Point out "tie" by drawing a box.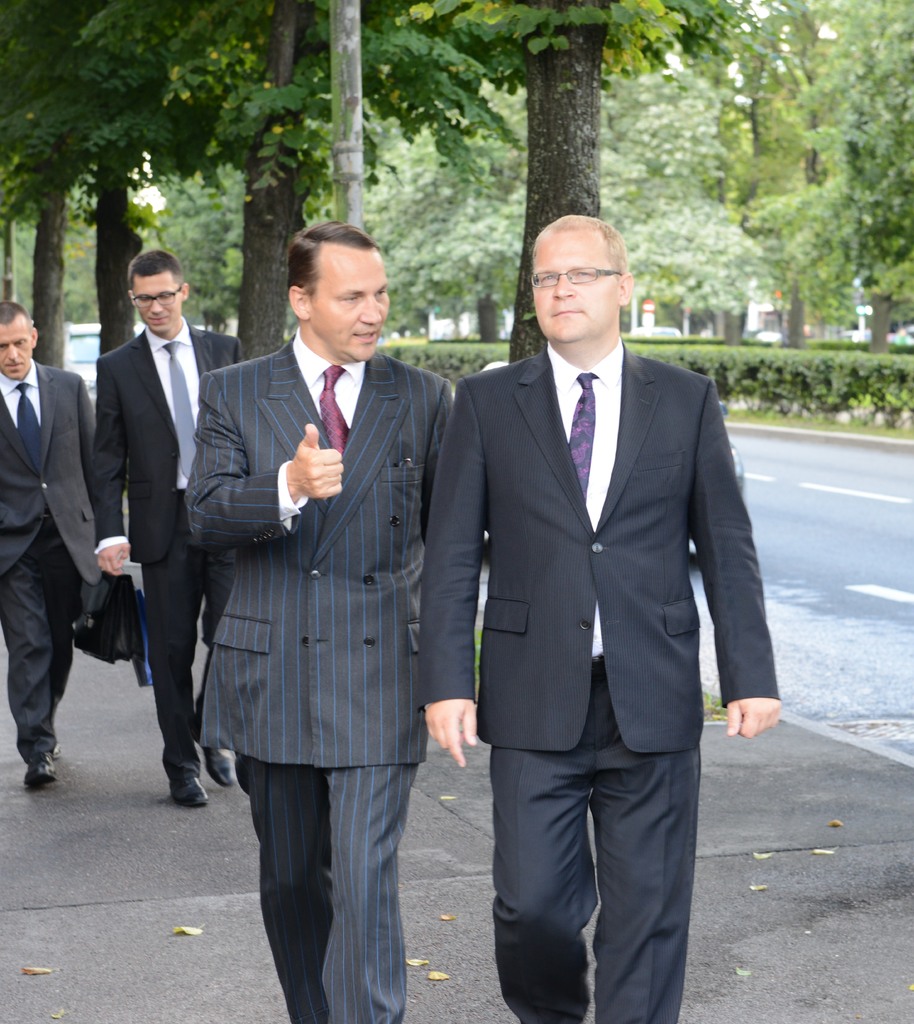
l=319, t=367, r=352, b=461.
